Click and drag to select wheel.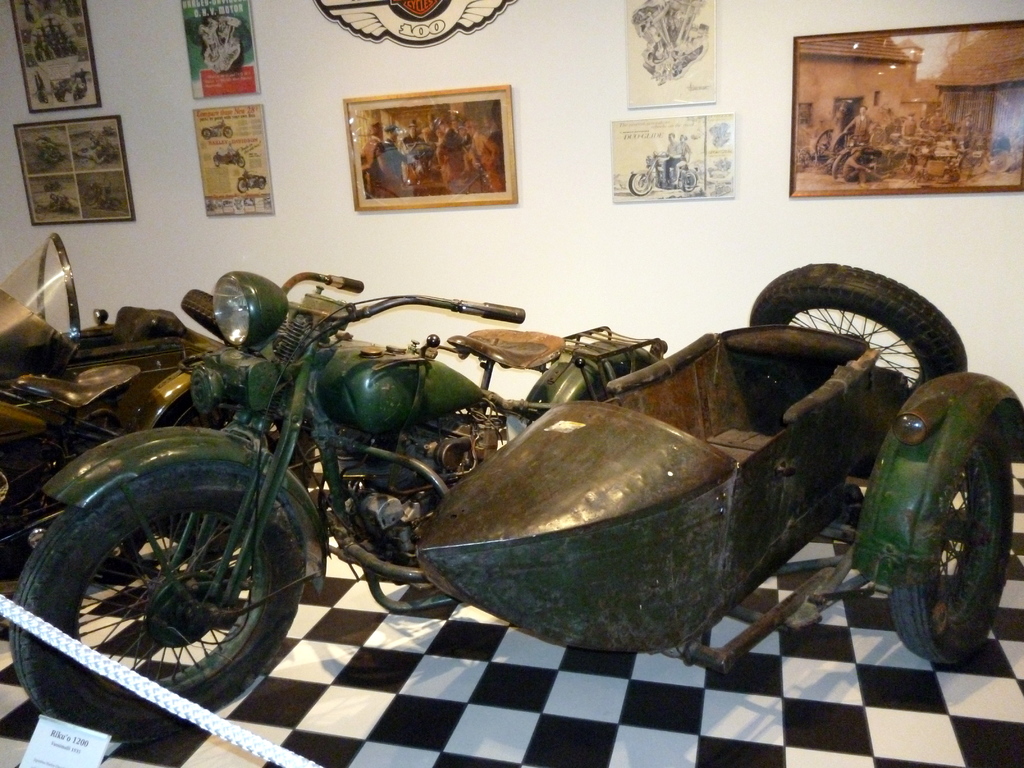
Selection: rect(82, 182, 102, 208).
